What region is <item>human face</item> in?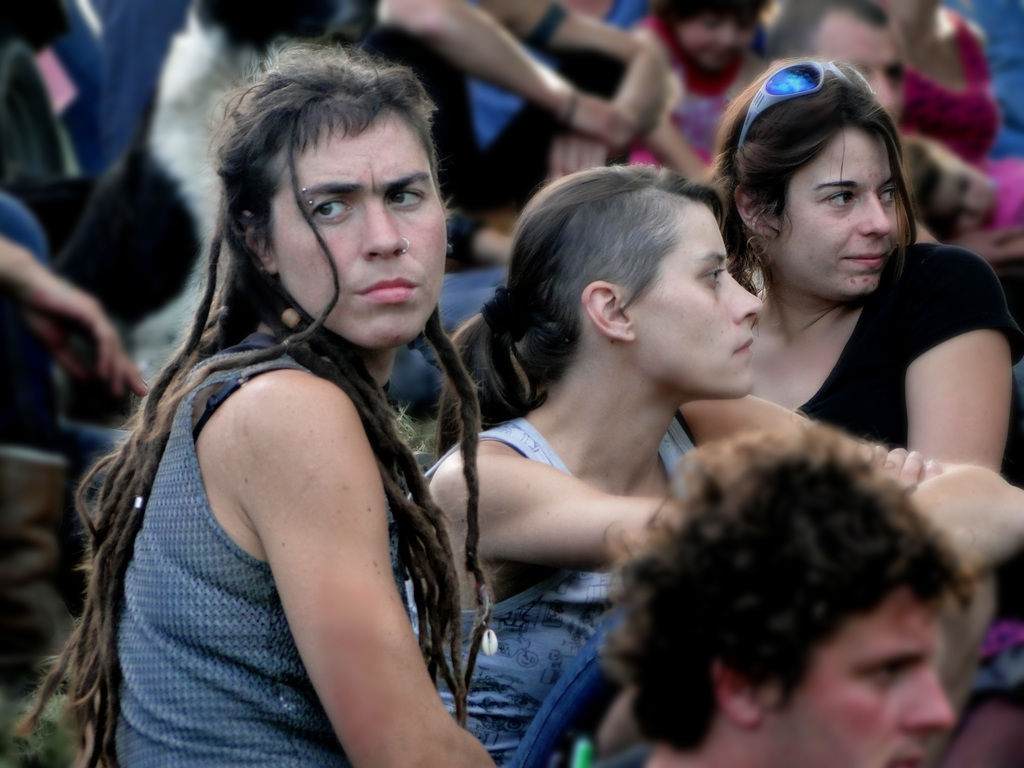
bbox(273, 126, 444, 347).
